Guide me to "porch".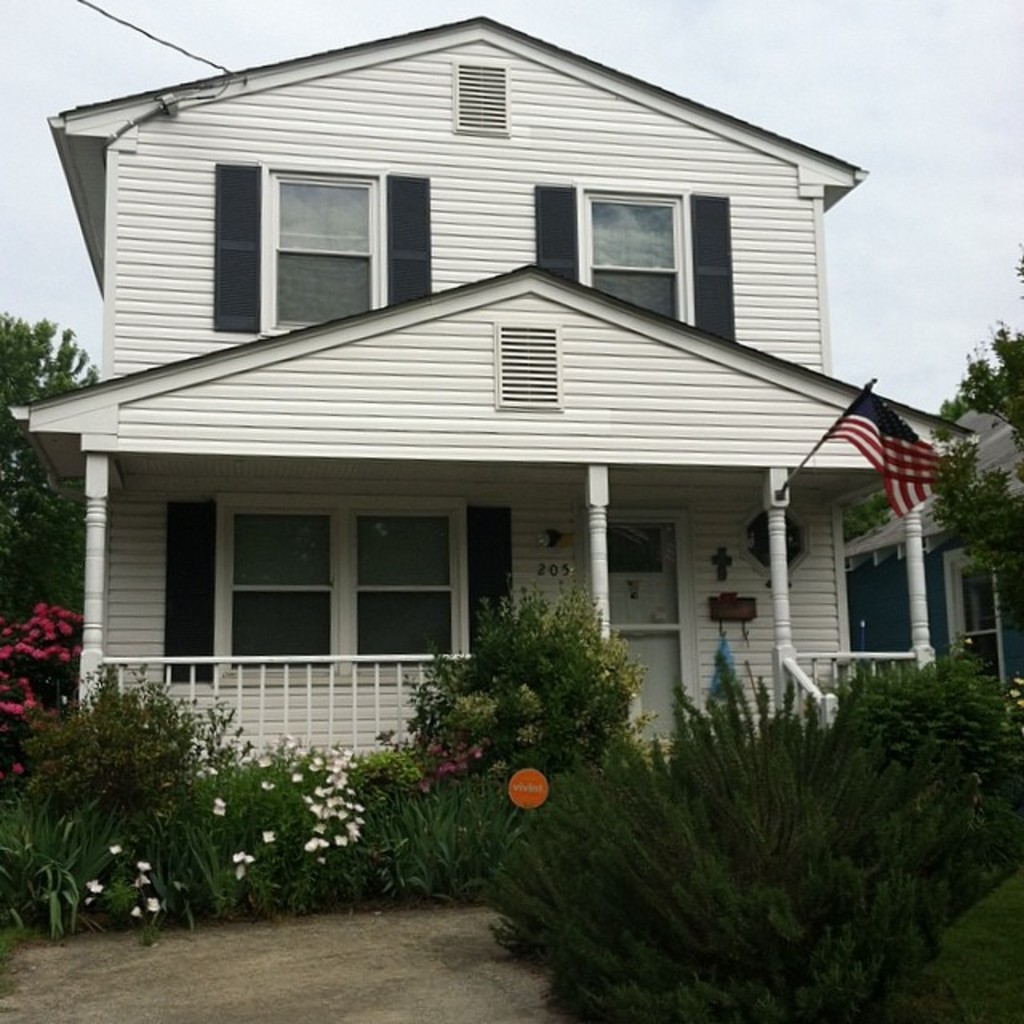
Guidance: bbox(34, 310, 850, 755).
